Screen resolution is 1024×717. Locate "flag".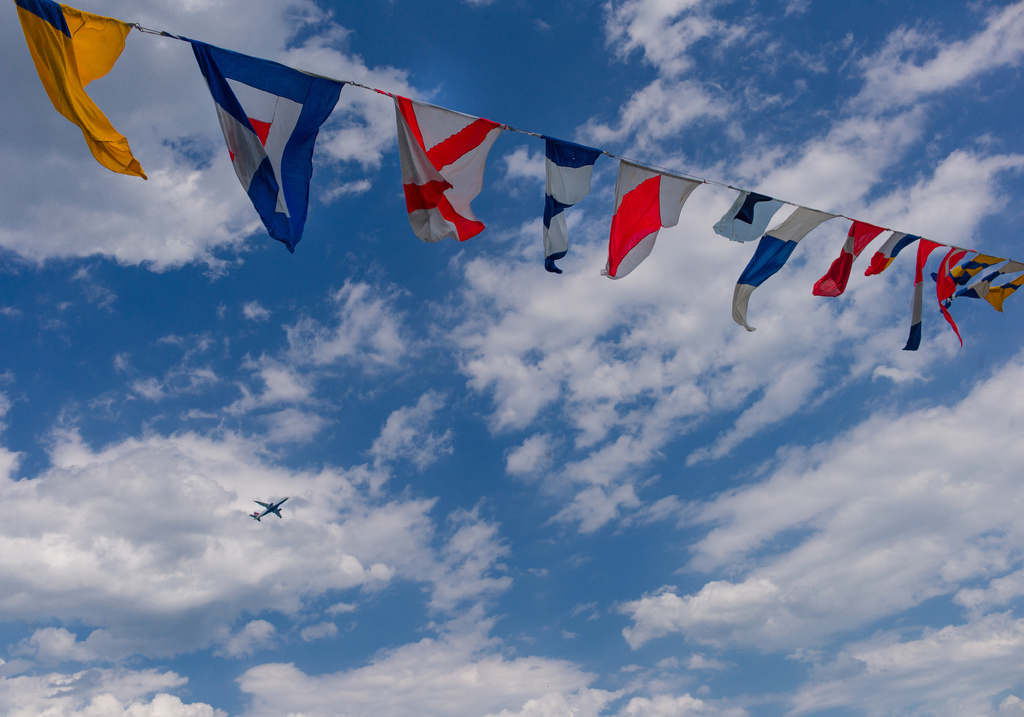
<region>978, 271, 1023, 311</region>.
